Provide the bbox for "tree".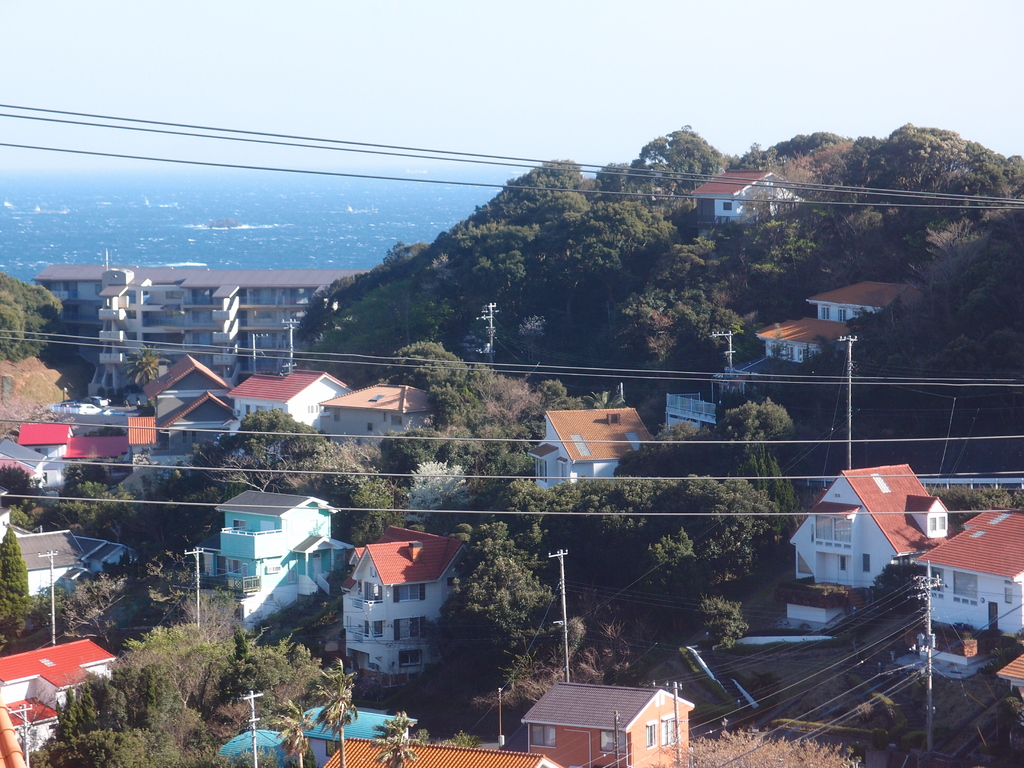
[631, 477, 787, 641].
